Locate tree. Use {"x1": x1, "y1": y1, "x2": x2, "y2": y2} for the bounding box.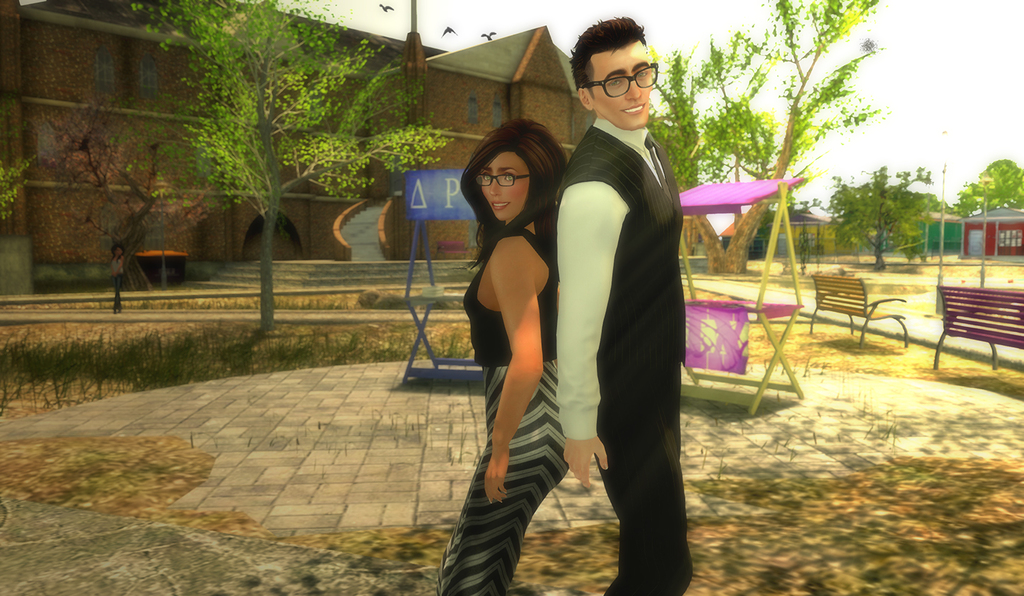
{"x1": 34, "y1": 89, "x2": 218, "y2": 316}.
